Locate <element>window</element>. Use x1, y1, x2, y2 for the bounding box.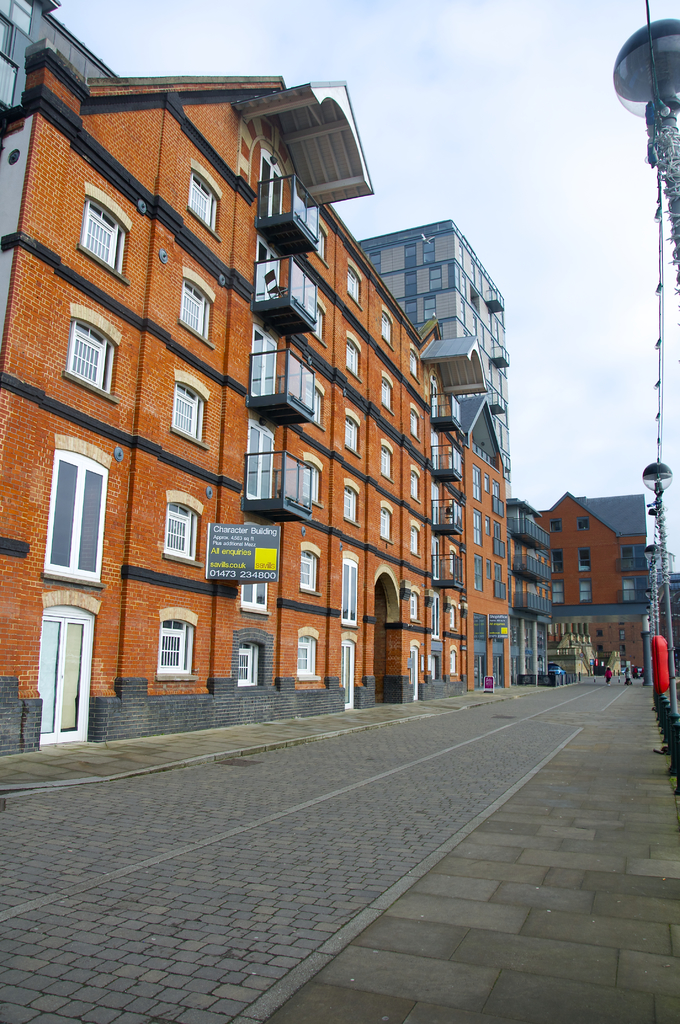
334, 258, 364, 307.
